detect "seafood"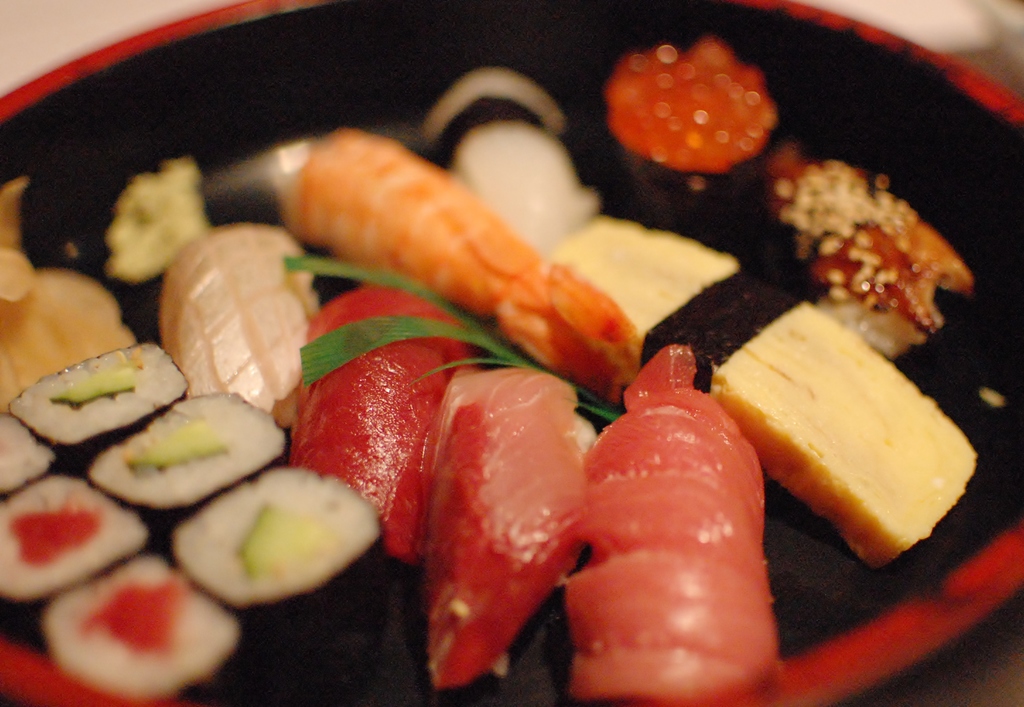
(left=563, top=335, right=777, bottom=706)
